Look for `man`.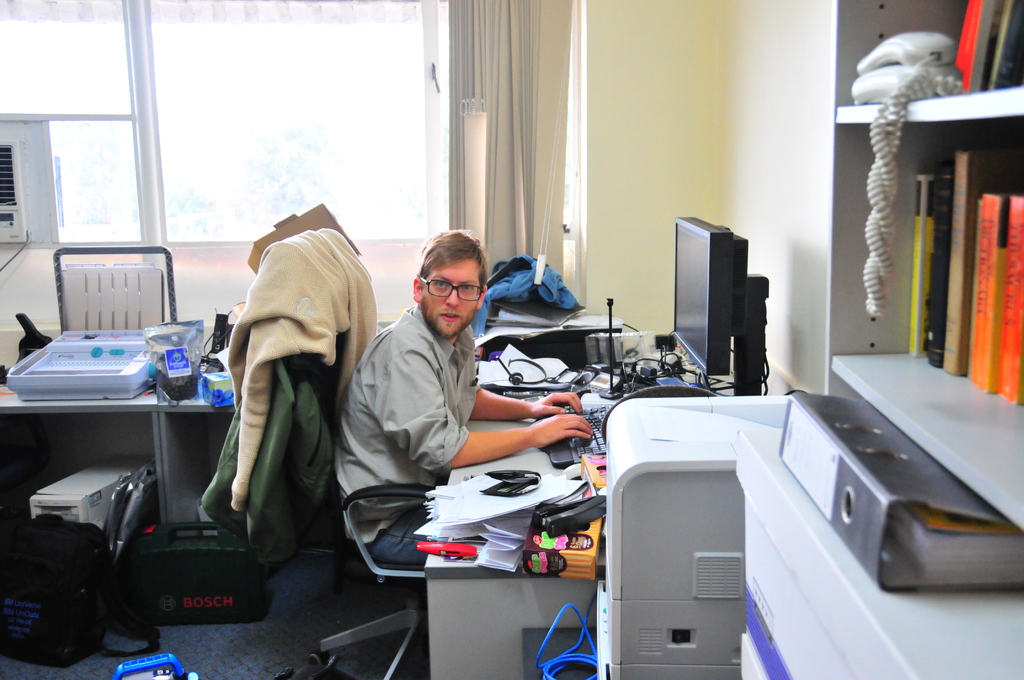
Found: <box>325,229,600,595</box>.
